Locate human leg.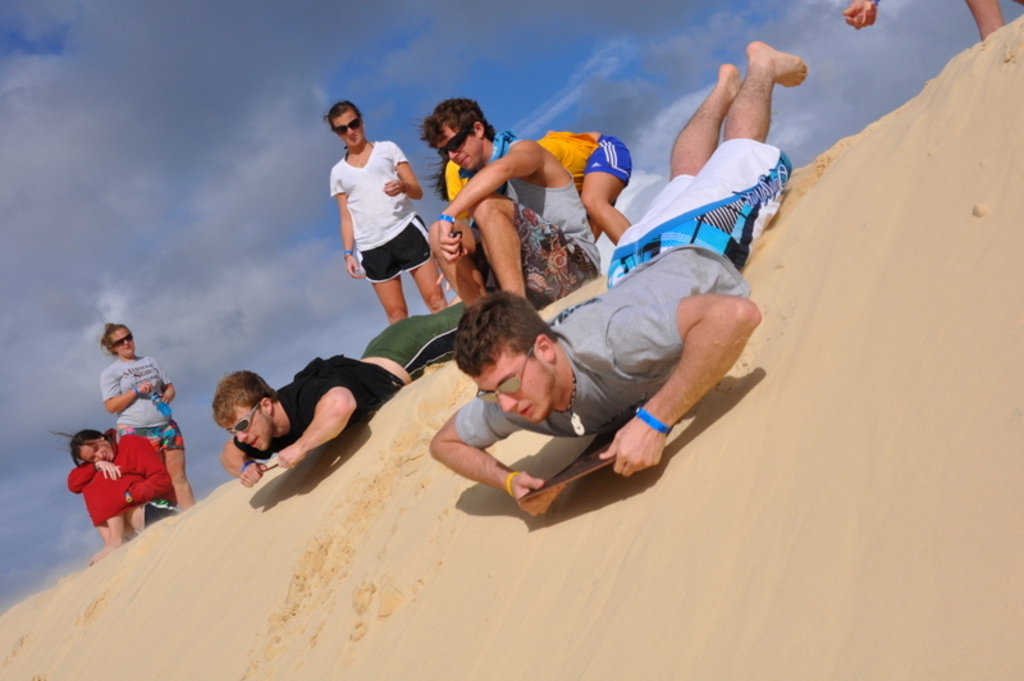
Bounding box: (82,488,97,562).
